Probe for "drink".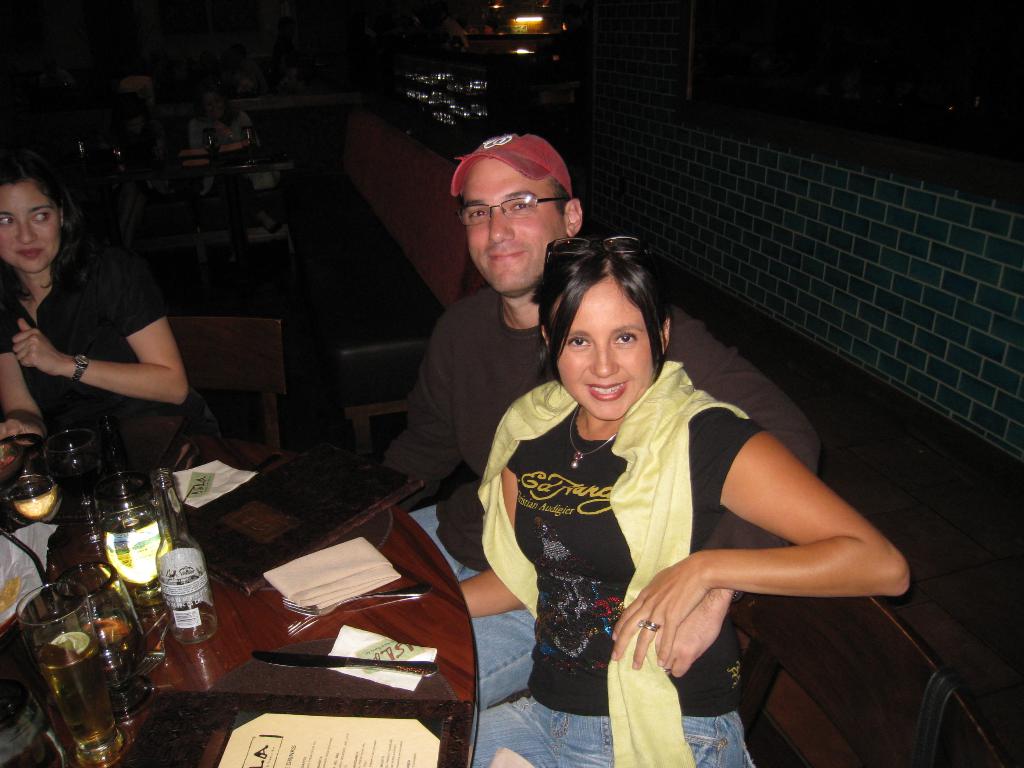
Probe result: 8/486/63/516.
